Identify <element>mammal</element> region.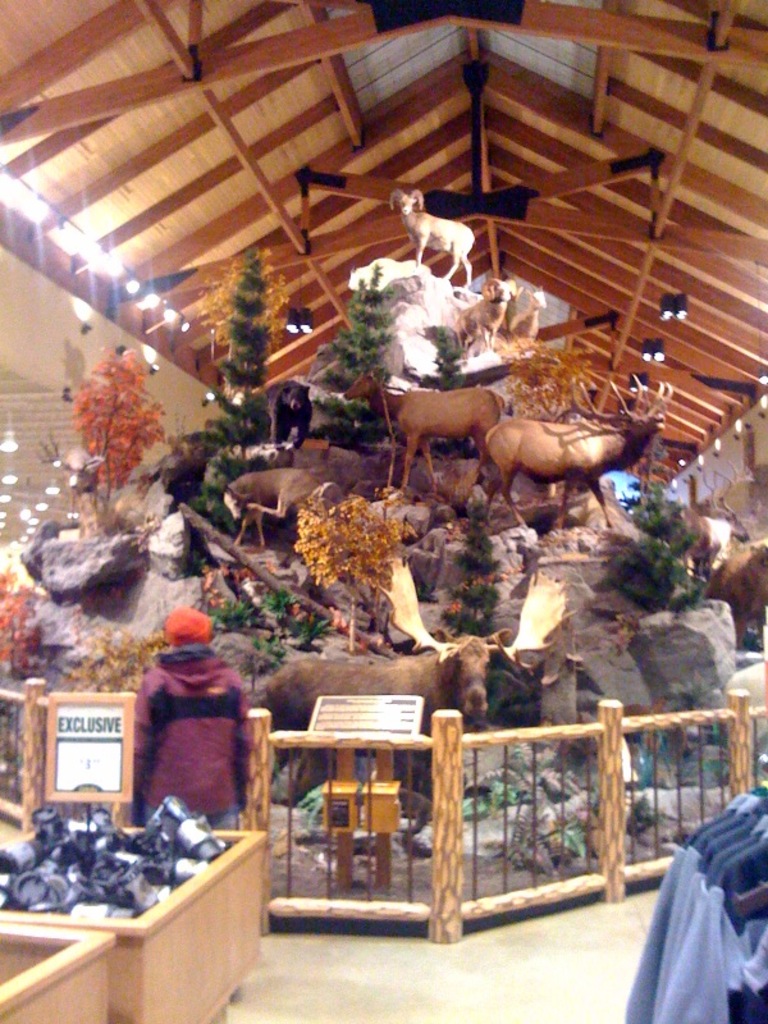
Region: box=[266, 628, 502, 804].
